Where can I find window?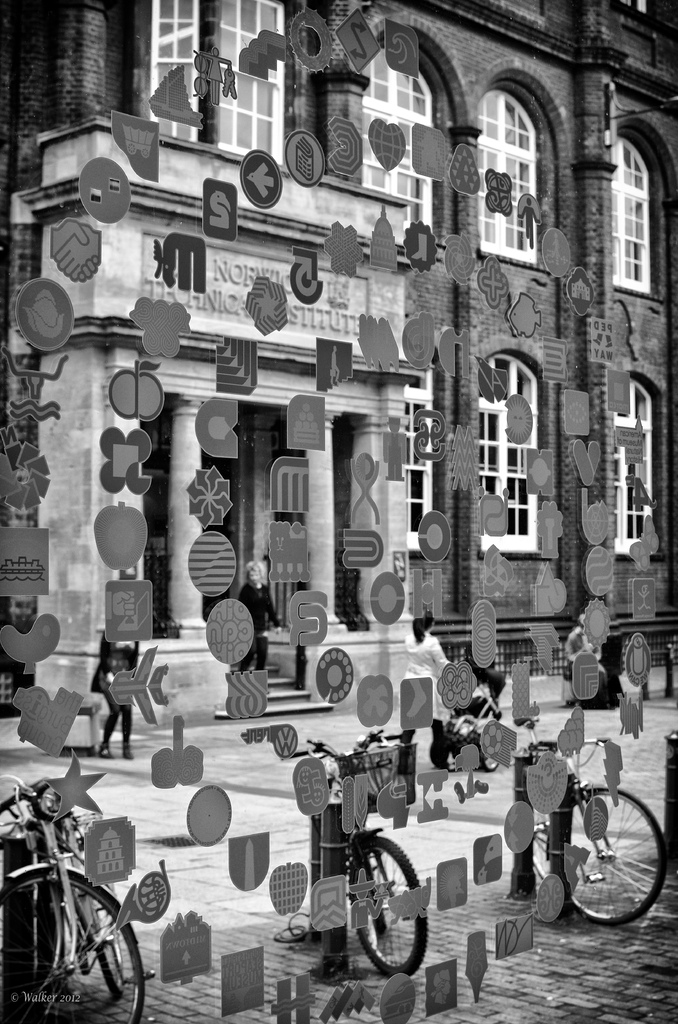
You can find it at BBox(467, 72, 560, 276).
